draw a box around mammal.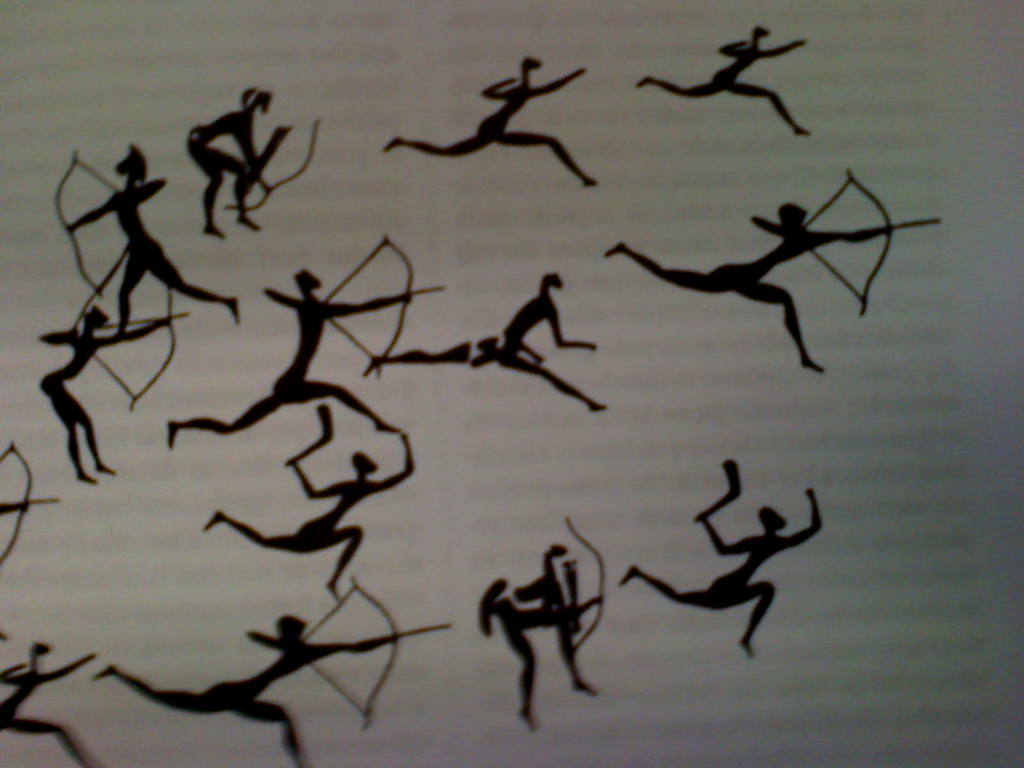
161, 268, 403, 435.
